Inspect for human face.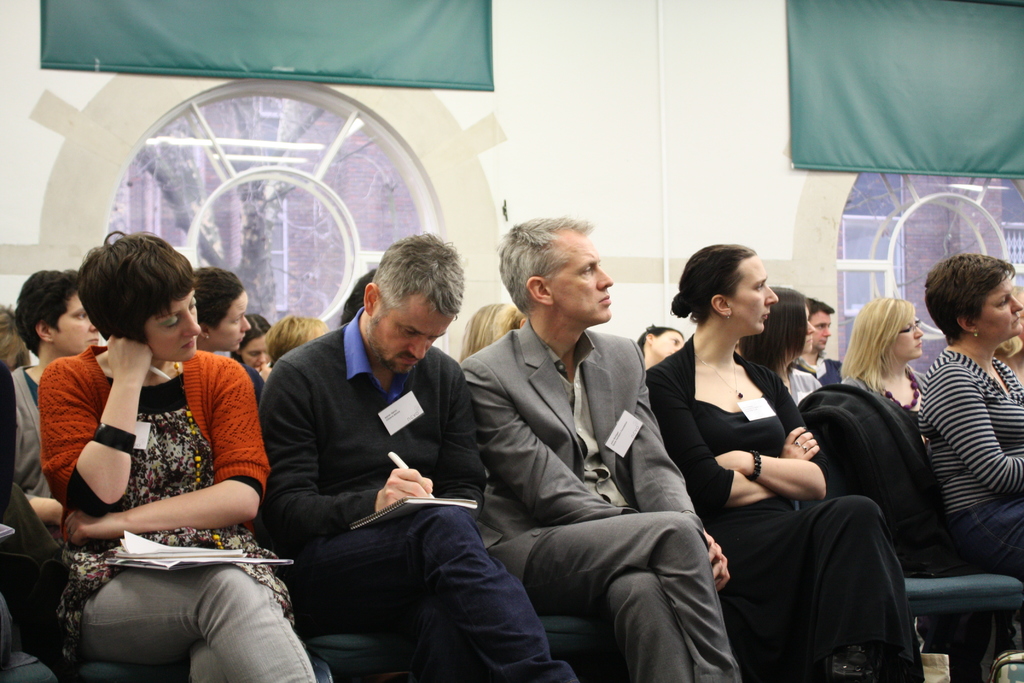
Inspection: [727, 253, 778, 333].
